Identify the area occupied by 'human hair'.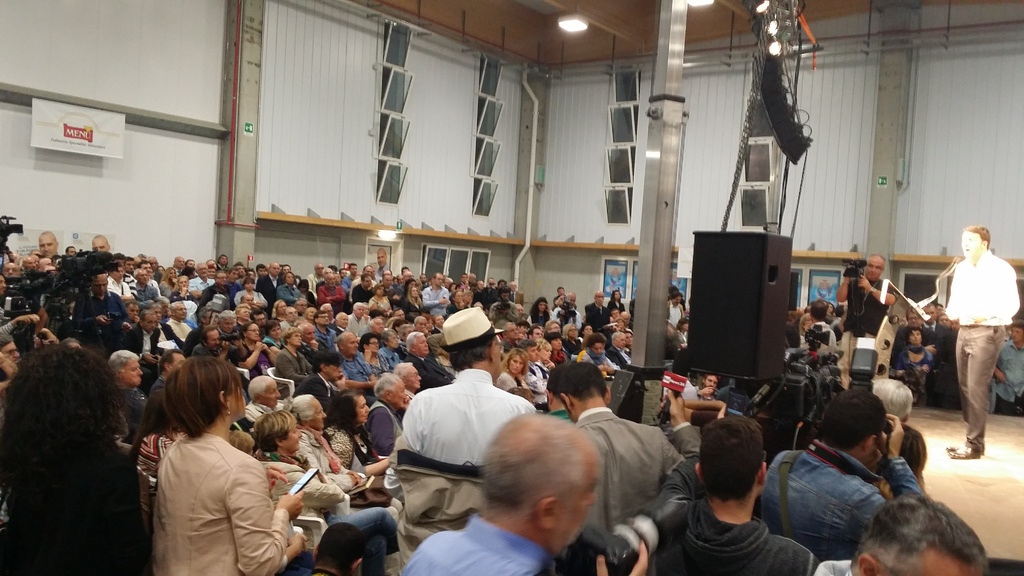
Area: select_region(547, 360, 609, 404).
